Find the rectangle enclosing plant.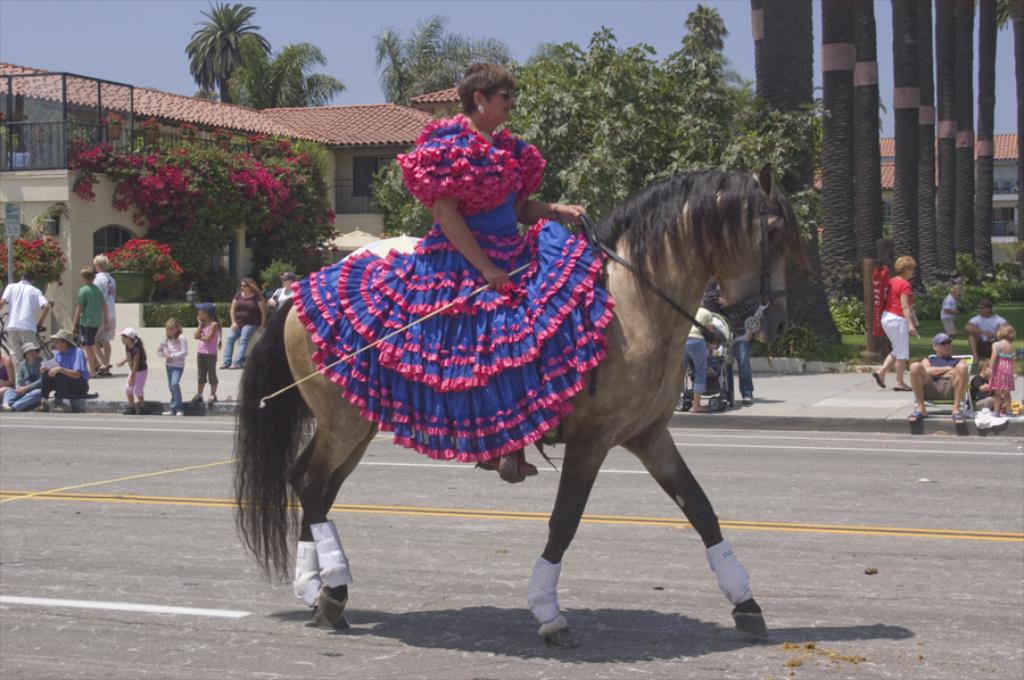
bbox=[258, 259, 303, 295].
